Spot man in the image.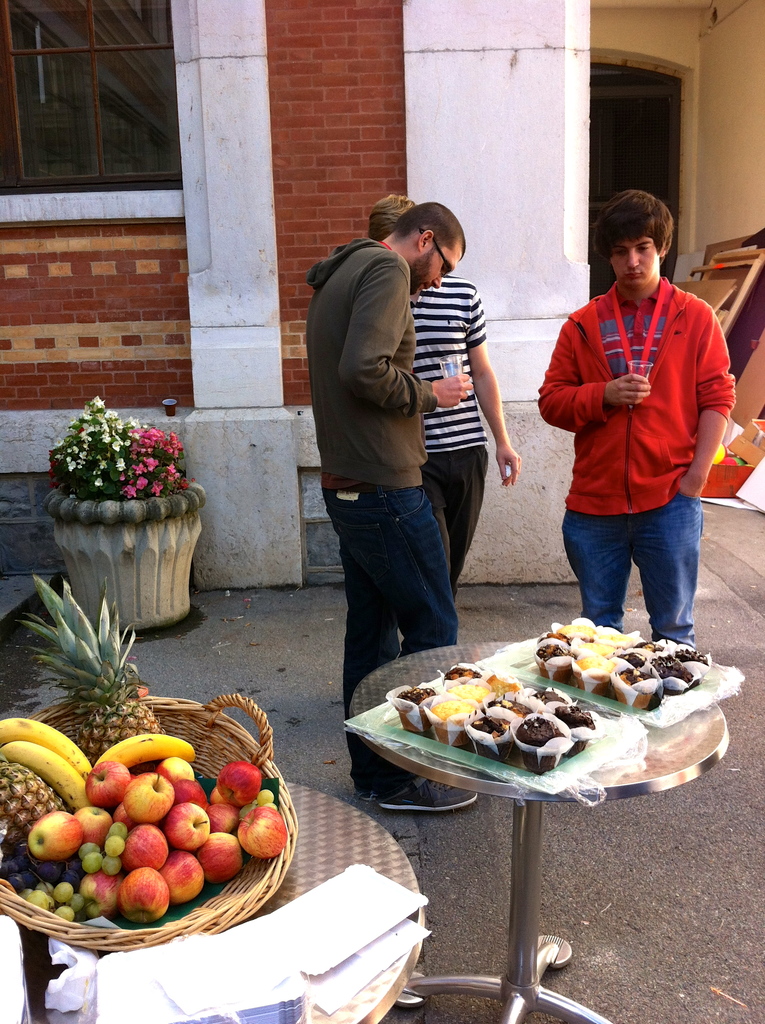
man found at region(538, 189, 737, 648).
